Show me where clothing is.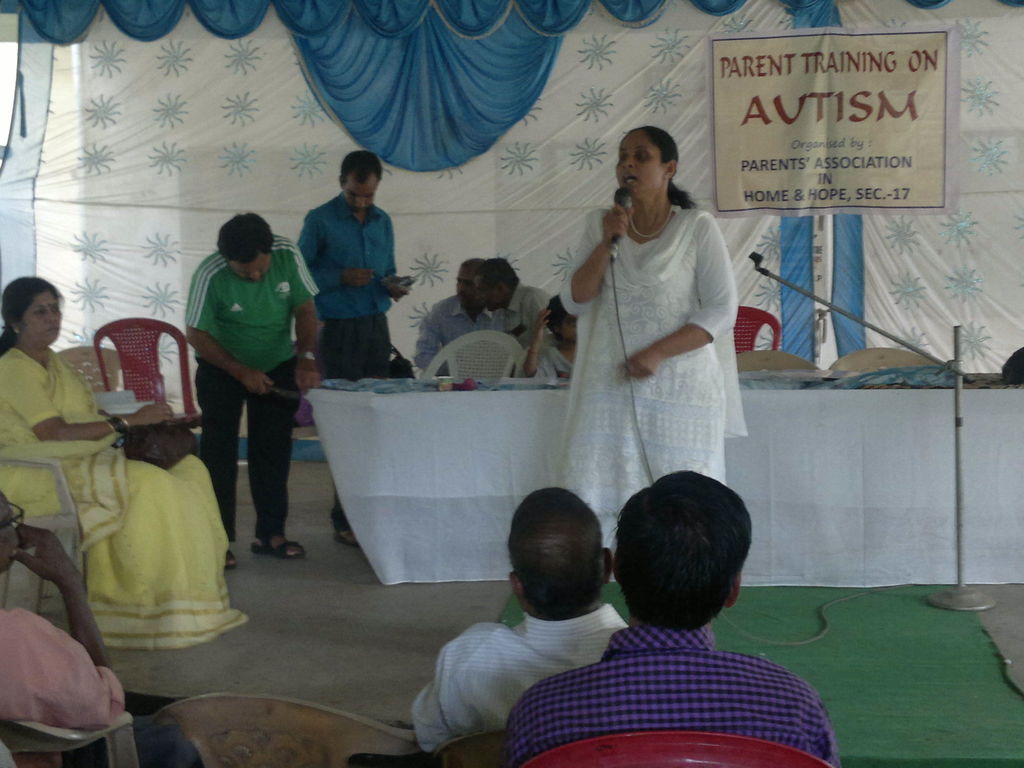
clothing is at region(182, 236, 325, 541).
